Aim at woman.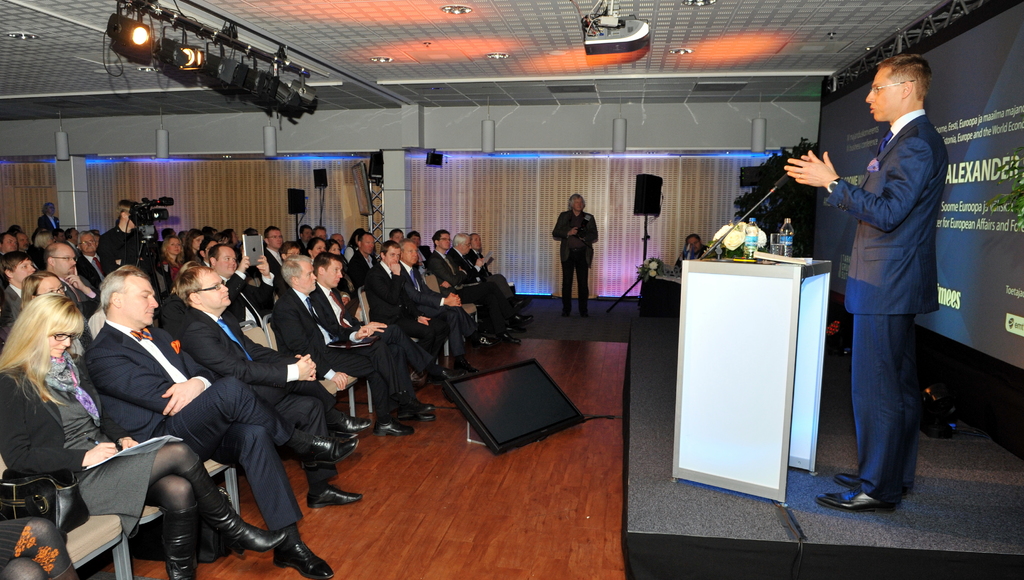
Aimed at 186, 228, 203, 259.
